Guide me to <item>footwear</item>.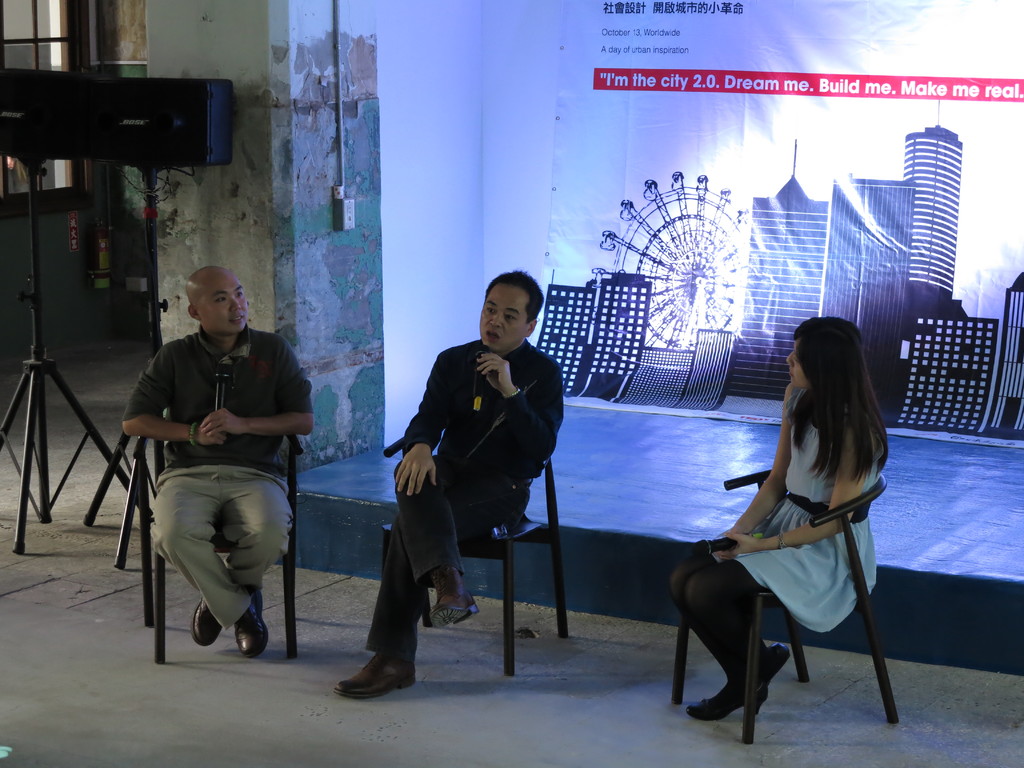
Guidance: <bbox>230, 586, 271, 660</bbox>.
